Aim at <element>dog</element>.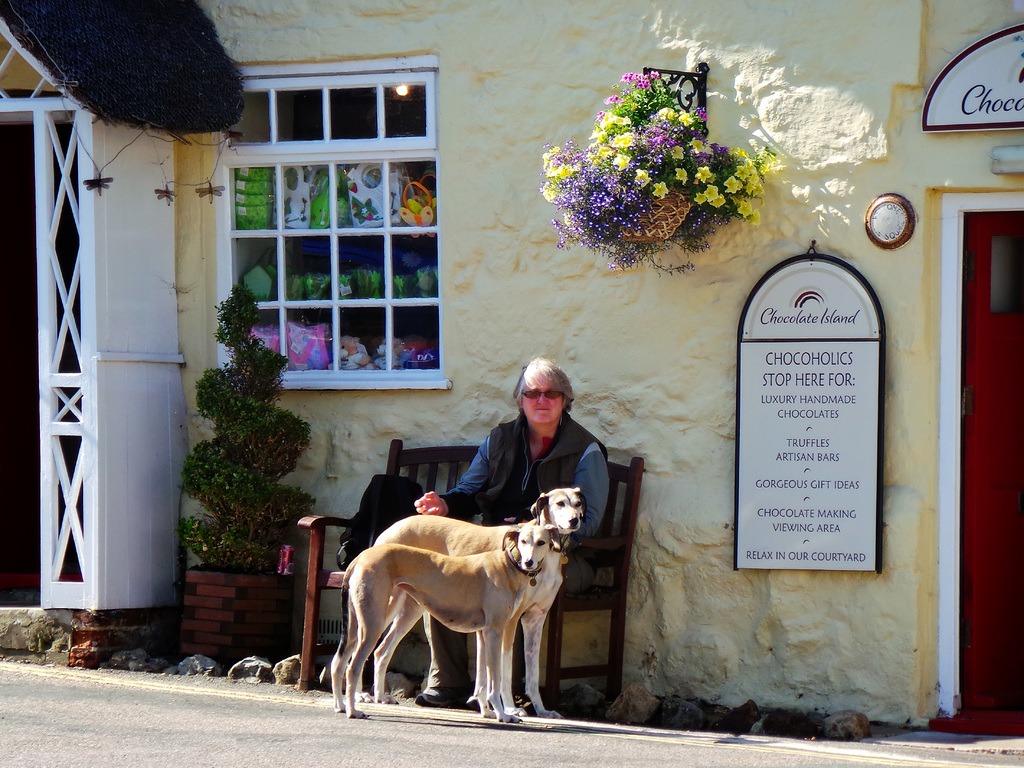
Aimed at crop(372, 484, 586, 719).
